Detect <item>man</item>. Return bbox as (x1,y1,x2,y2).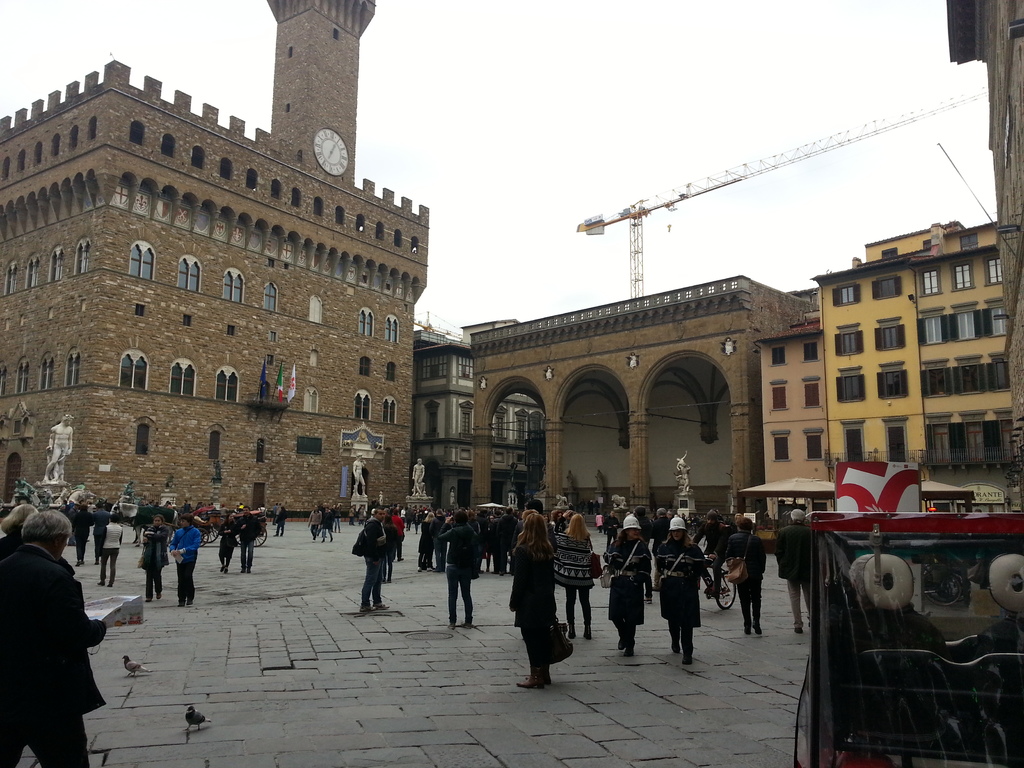
(0,504,44,767).
